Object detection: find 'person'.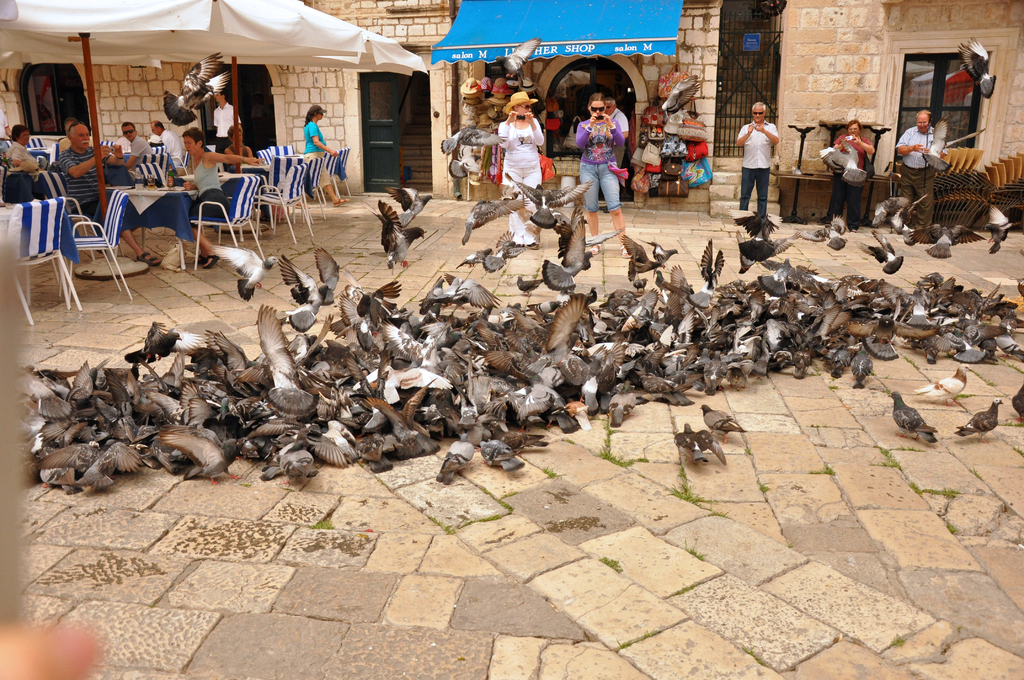
x1=51 y1=117 x2=152 y2=279.
